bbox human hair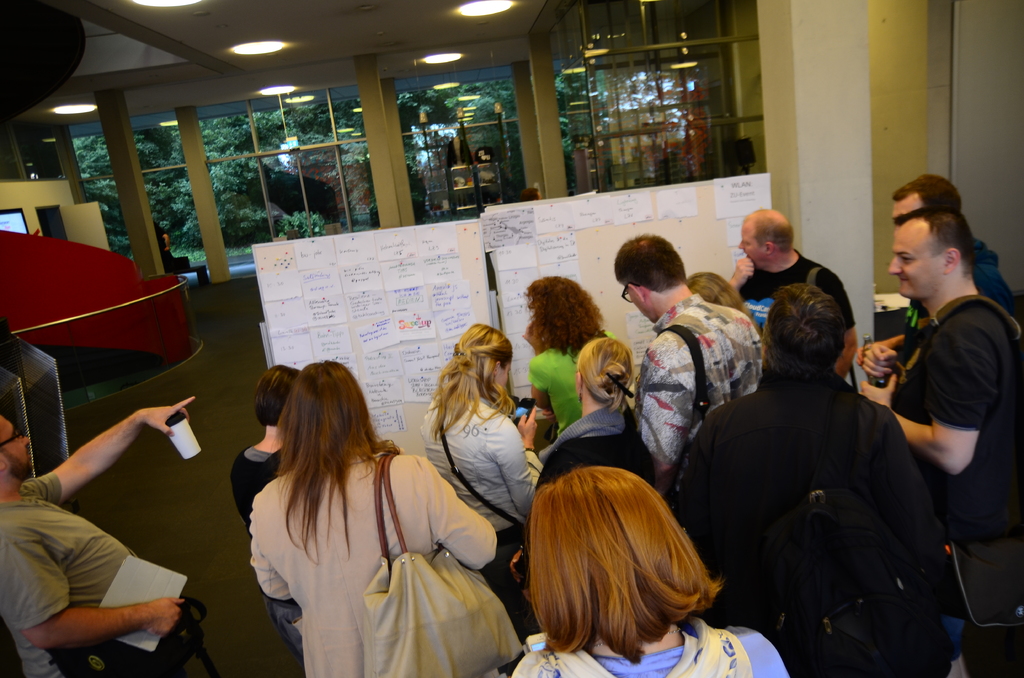
{"left": 484, "top": 476, "right": 735, "bottom": 672}
